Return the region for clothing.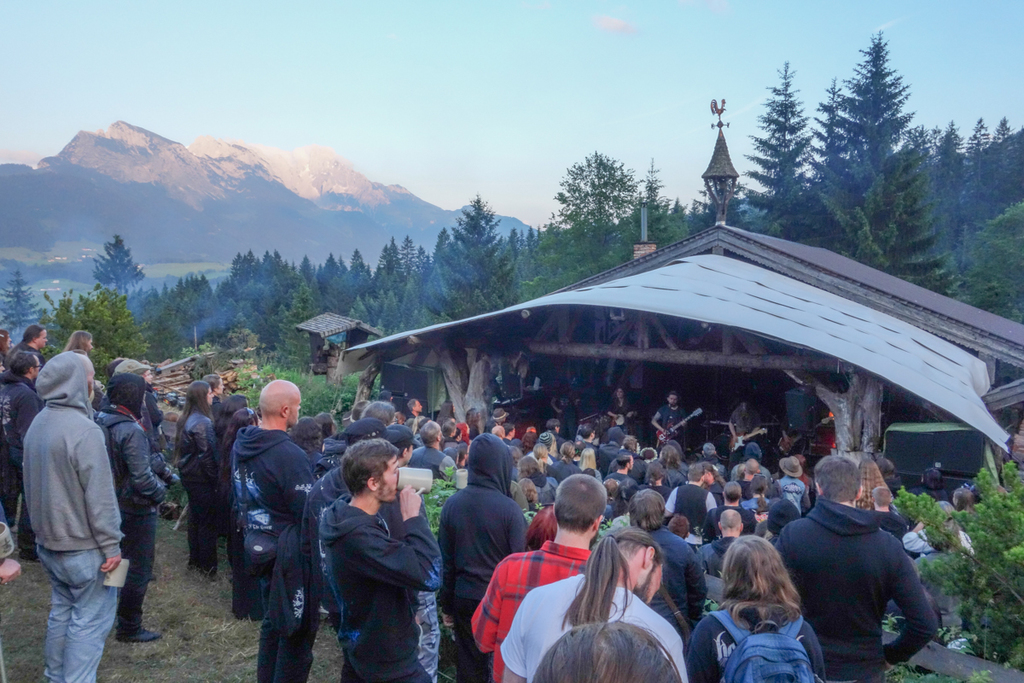
959, 476, 986, 507.
